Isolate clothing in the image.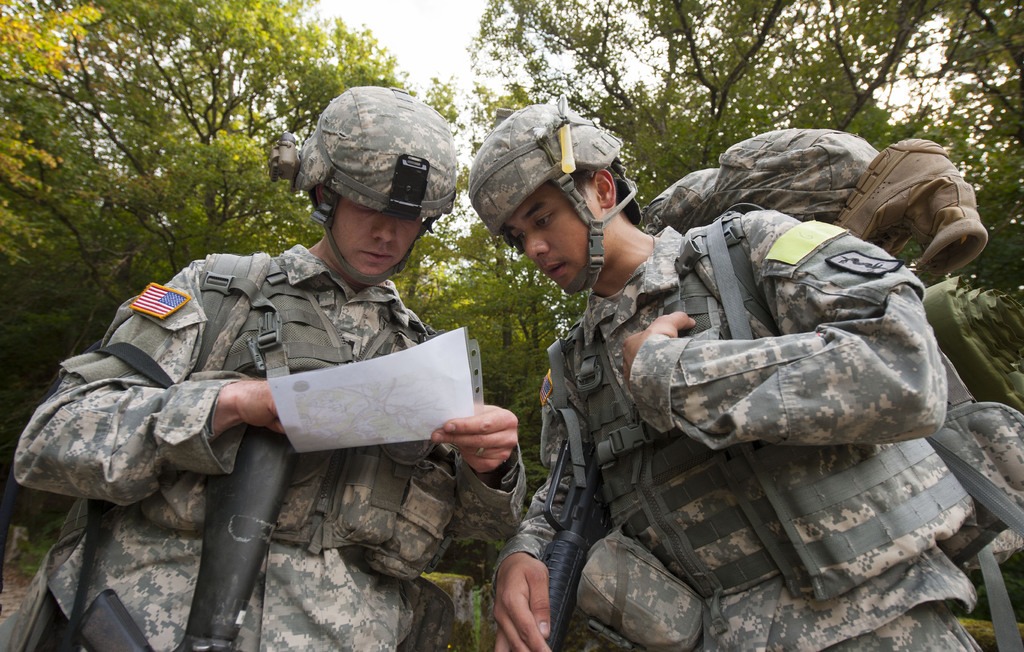
Isolated region: {"x1": 0, "y1": 238, "x2": 529, "y2": 651}.
